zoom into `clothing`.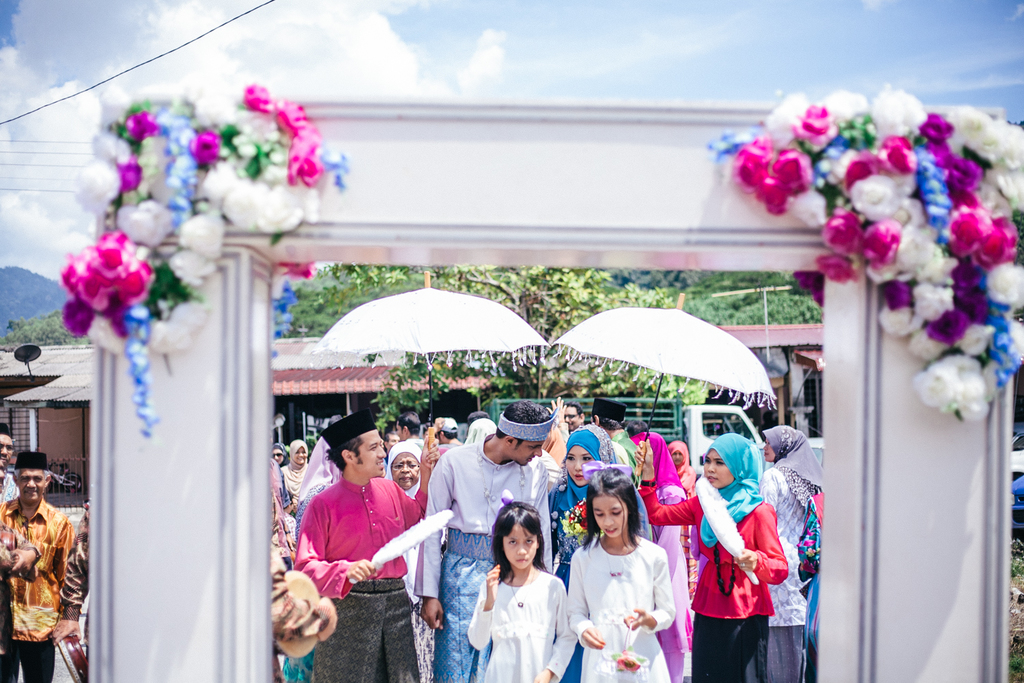
Zoom target: region(473, 569, 558, 682).
